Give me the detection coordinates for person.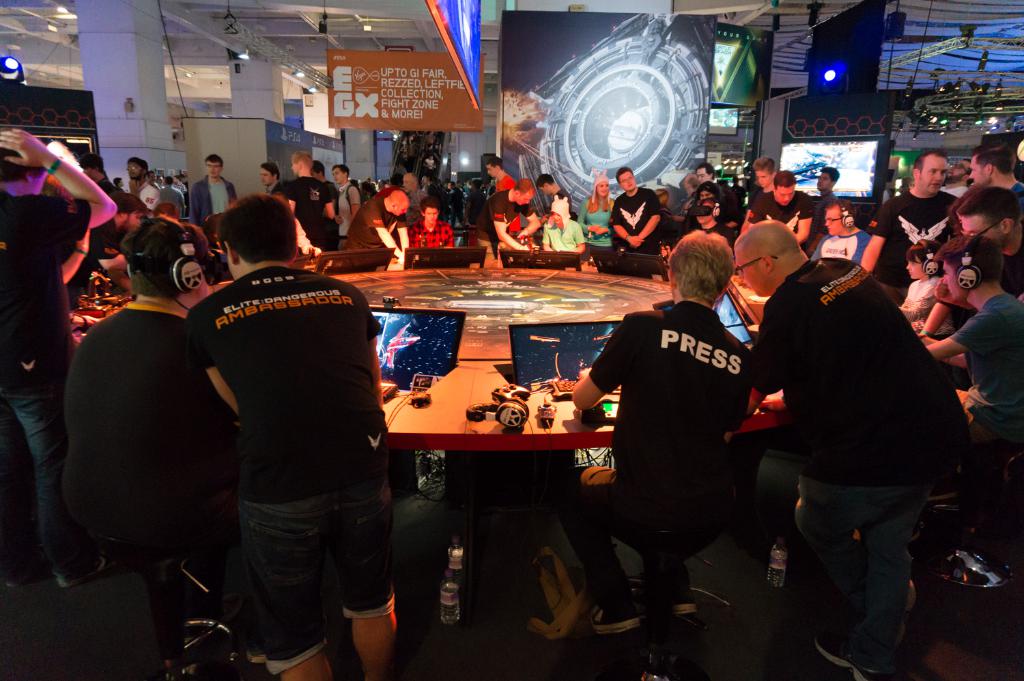
[x1=159, y1=179, x2=186, y2=217].
